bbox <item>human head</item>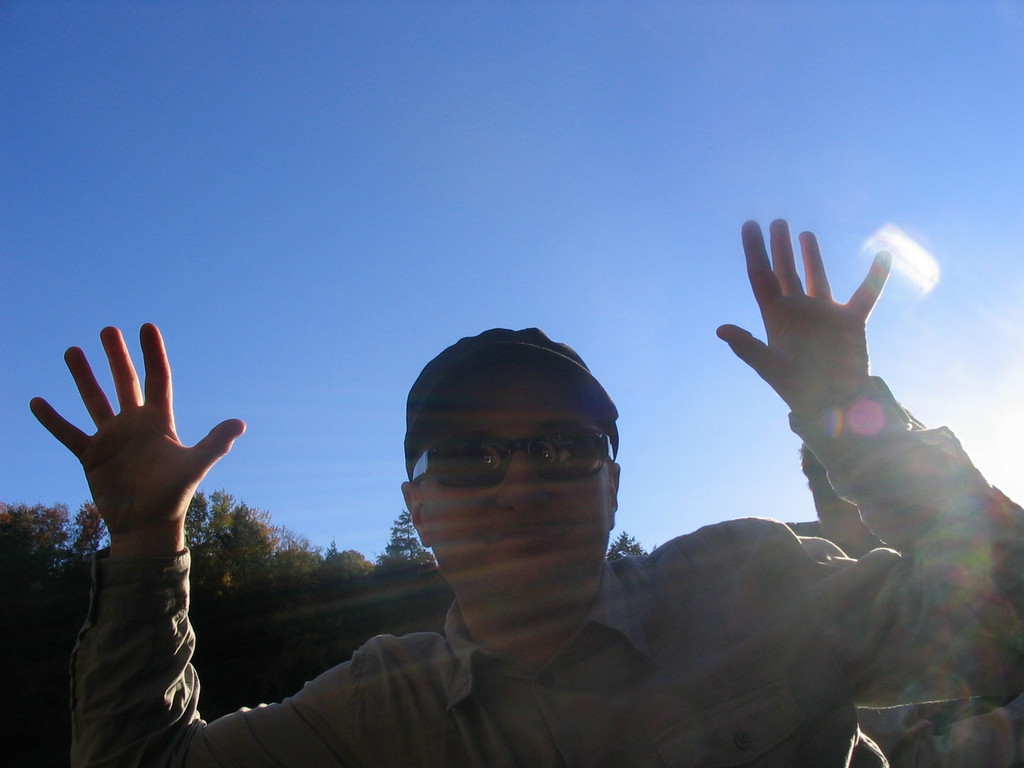
[401, 323, 628, 616]
